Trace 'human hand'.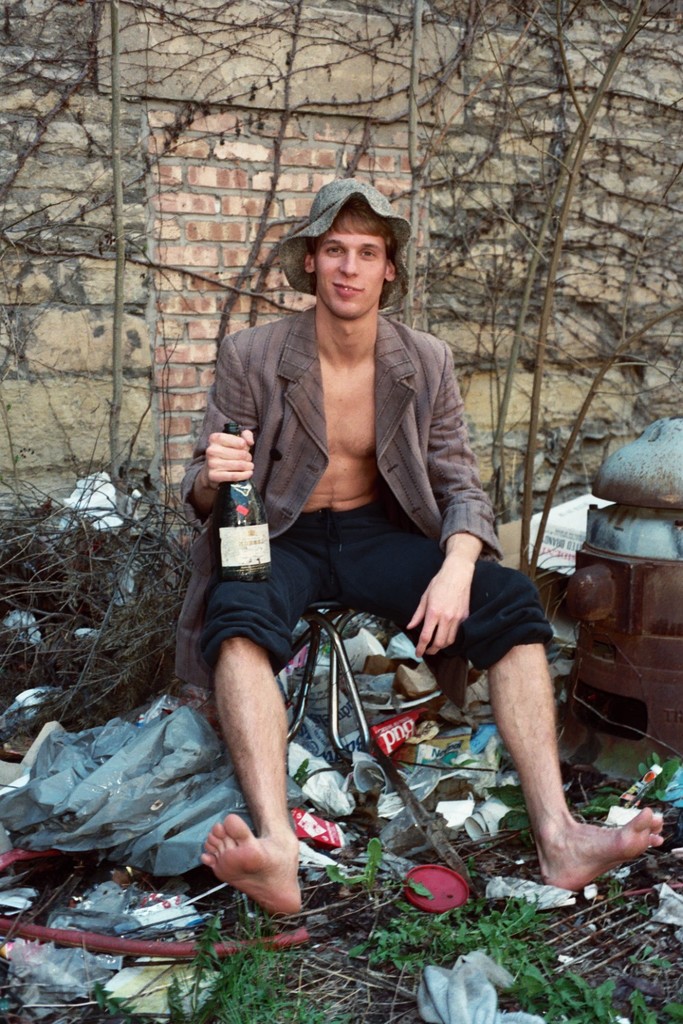
Traced to <region>402, 566, 474, 659</region>.
